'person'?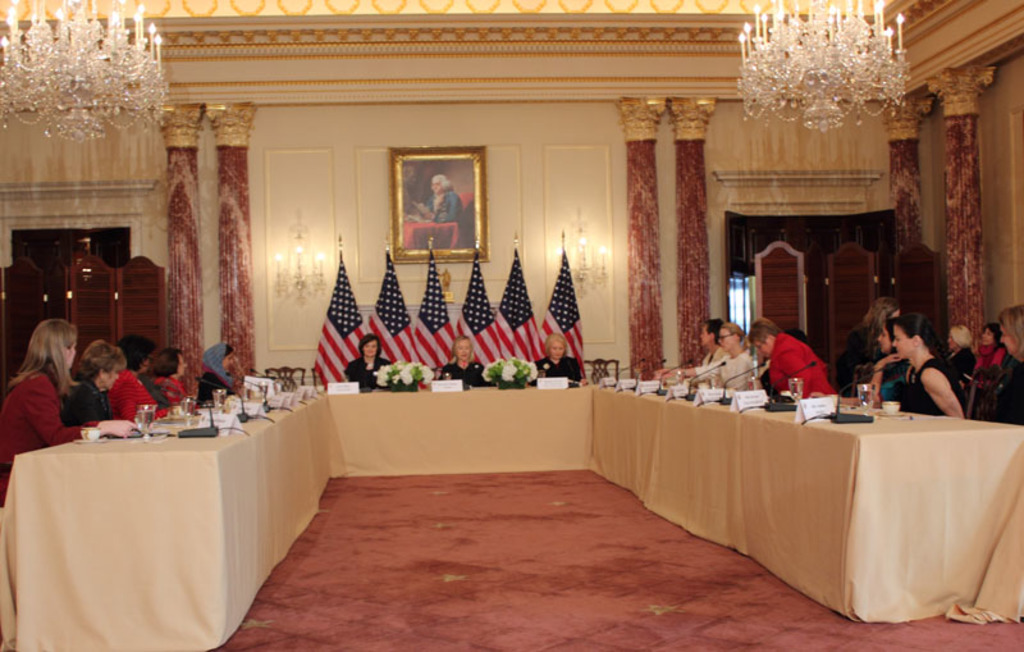
x1=966, y1=314, x2=1004, y2=386
